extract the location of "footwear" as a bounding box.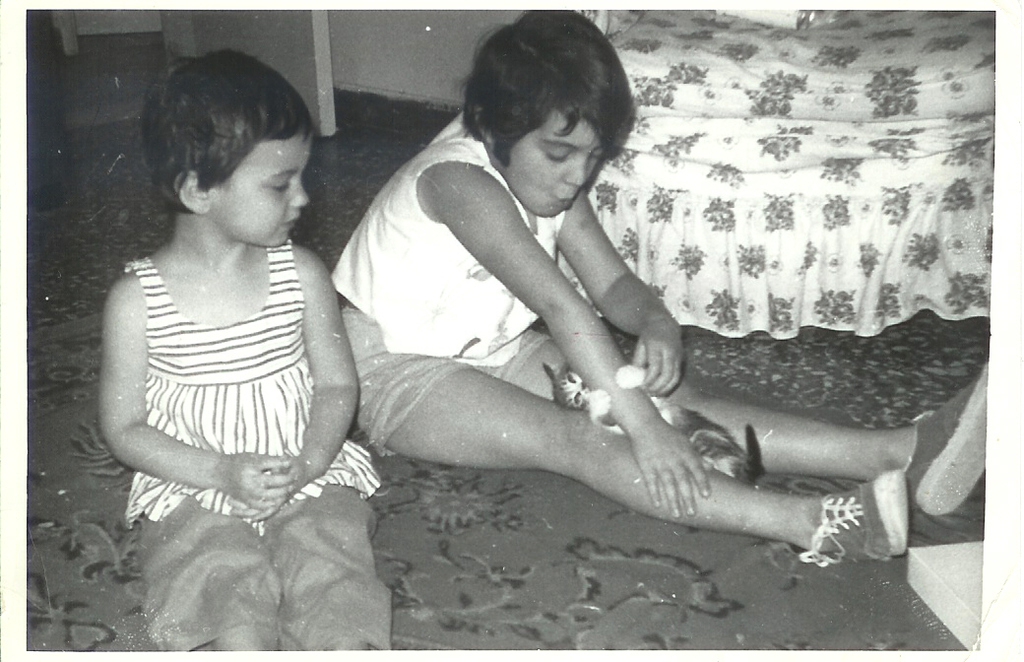
<bbox>799, 469, 912, 570</bbox>.
